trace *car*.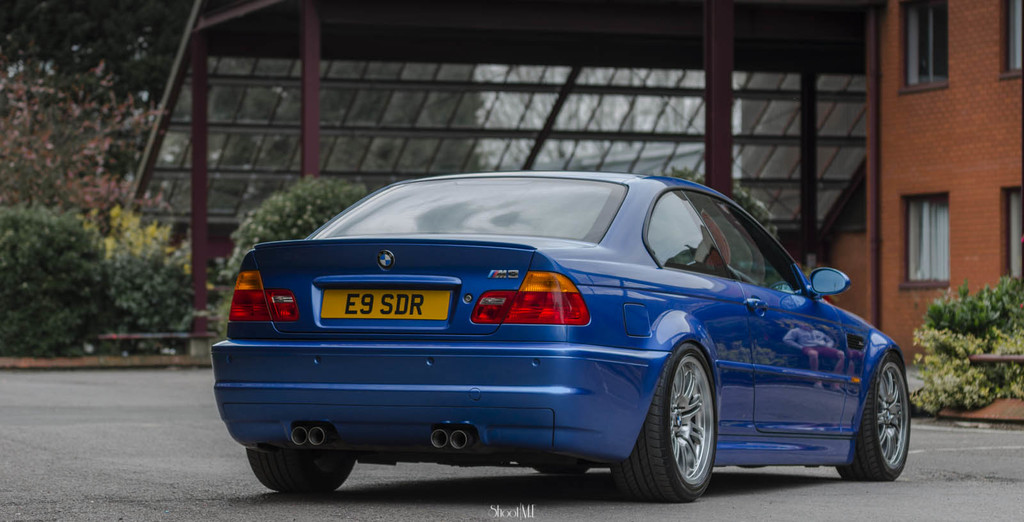
Traced to select_region(209, 164, 917, 510).
